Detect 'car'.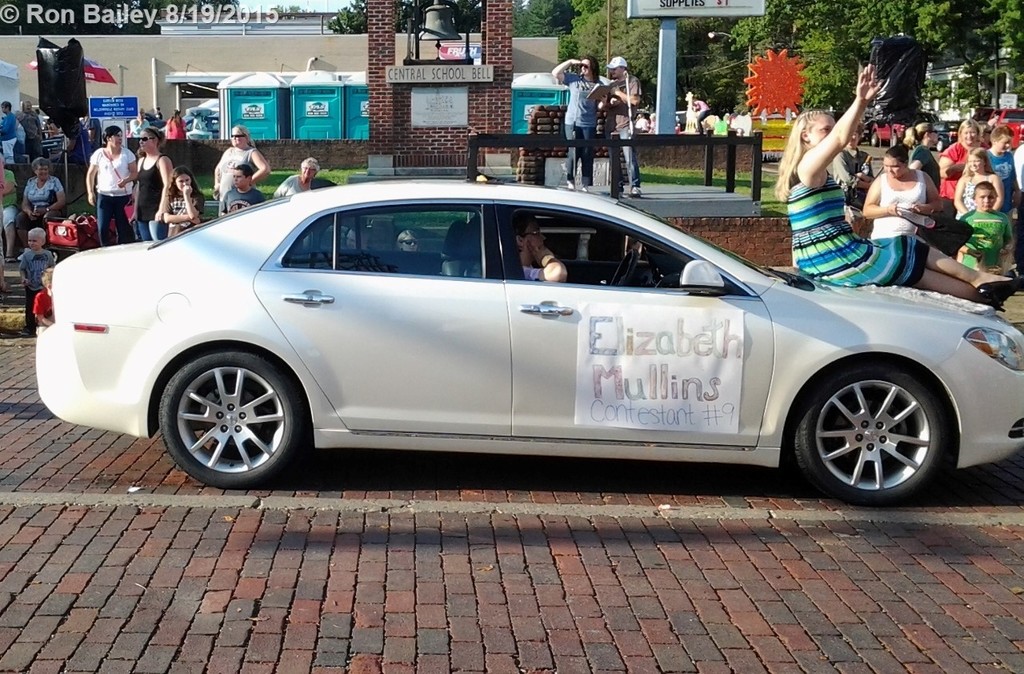
Detected at BBox(974, 105, 996, 122).
